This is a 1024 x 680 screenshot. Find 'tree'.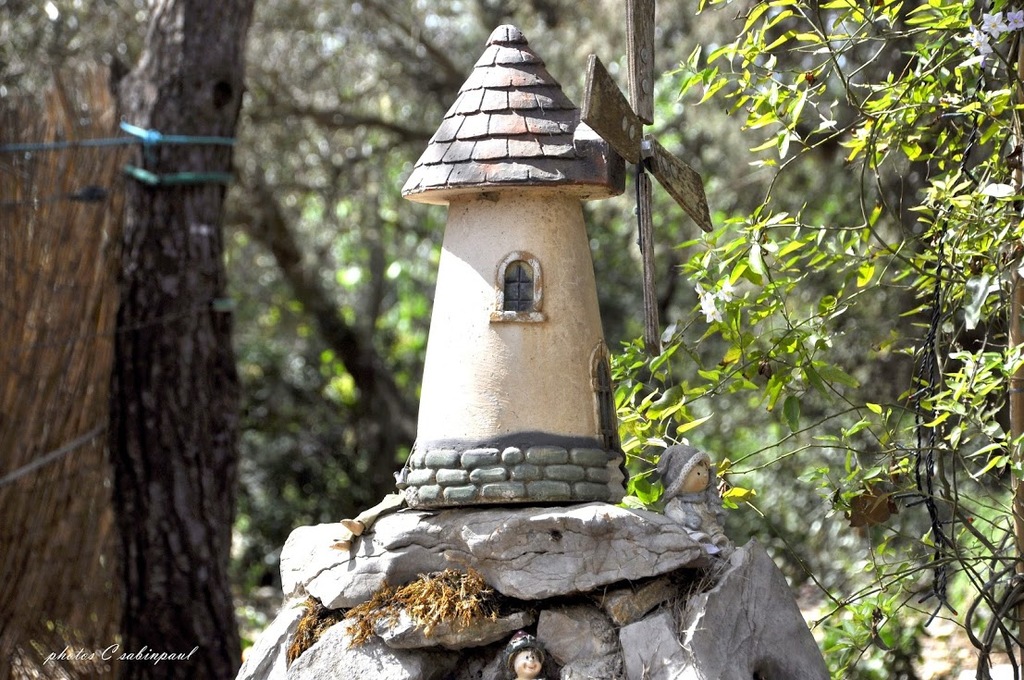
Bounding box: (x1=599, y1=0, x2=1023, y2=679).
